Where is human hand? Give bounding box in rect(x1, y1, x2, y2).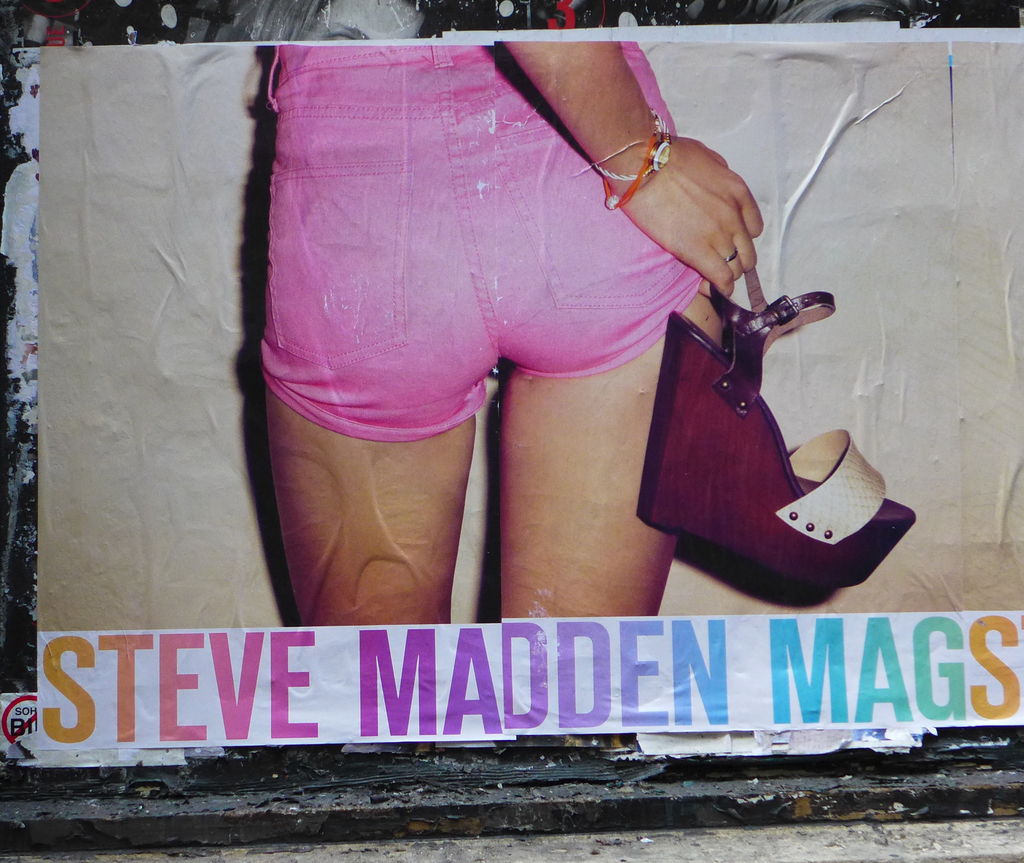
rect(642, 111, 787, 311).
